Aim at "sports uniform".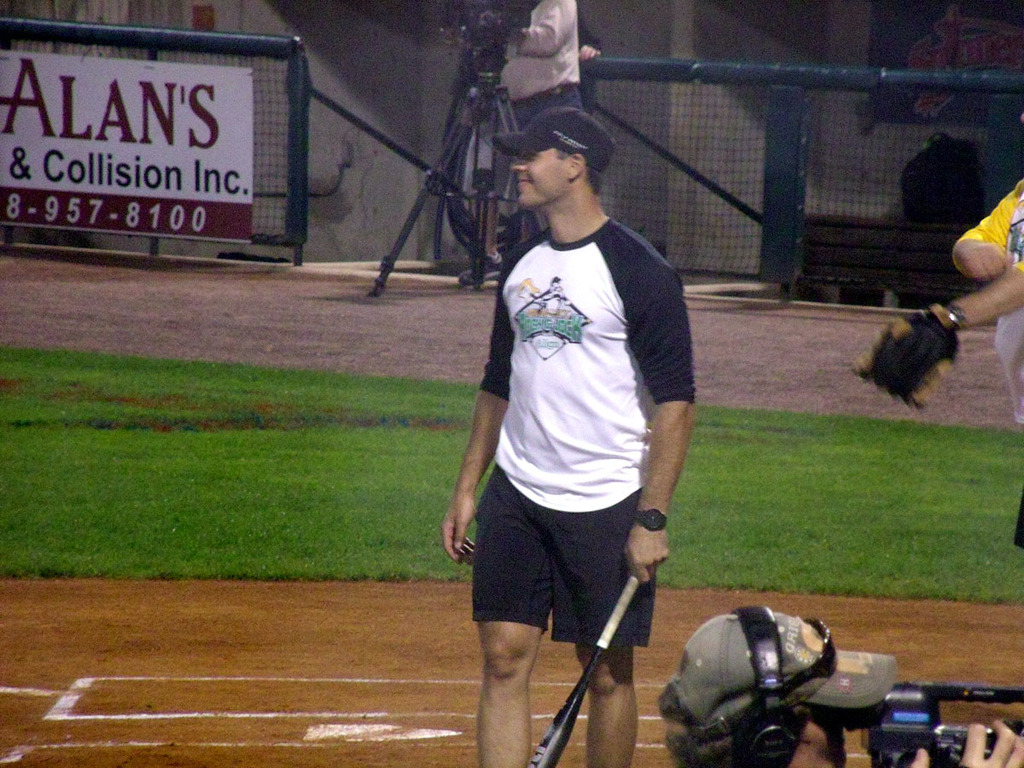
Aimed at bbox(952, 177, 1023, 575).
